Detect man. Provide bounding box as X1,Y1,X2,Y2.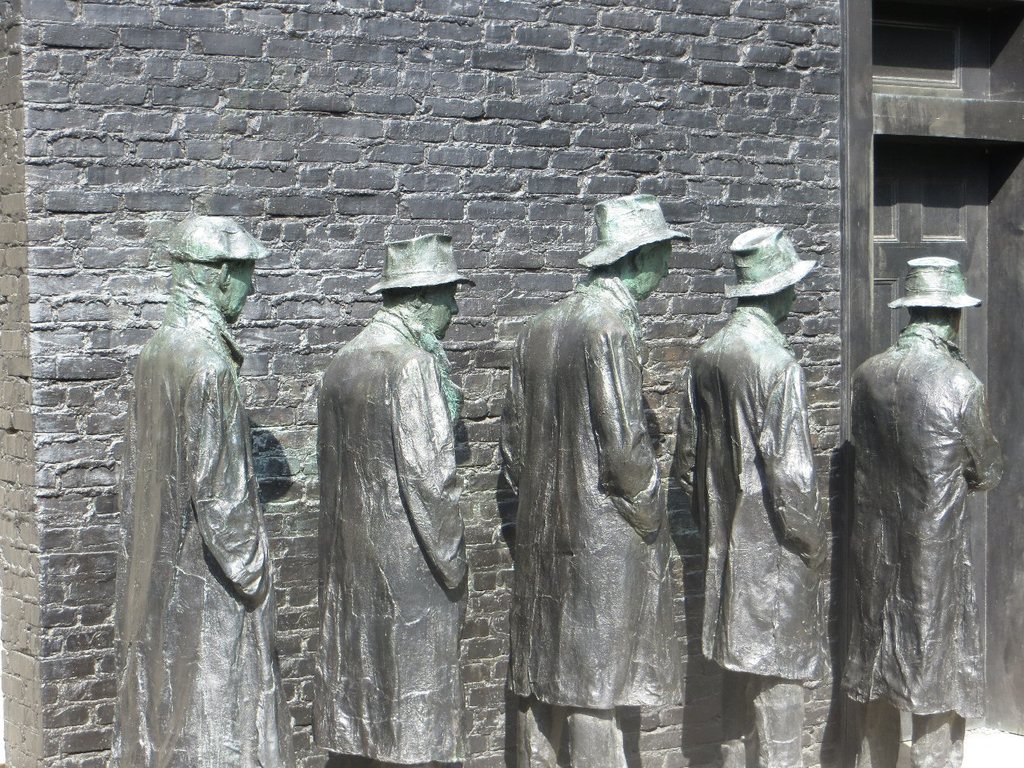
676,219,835,767.
